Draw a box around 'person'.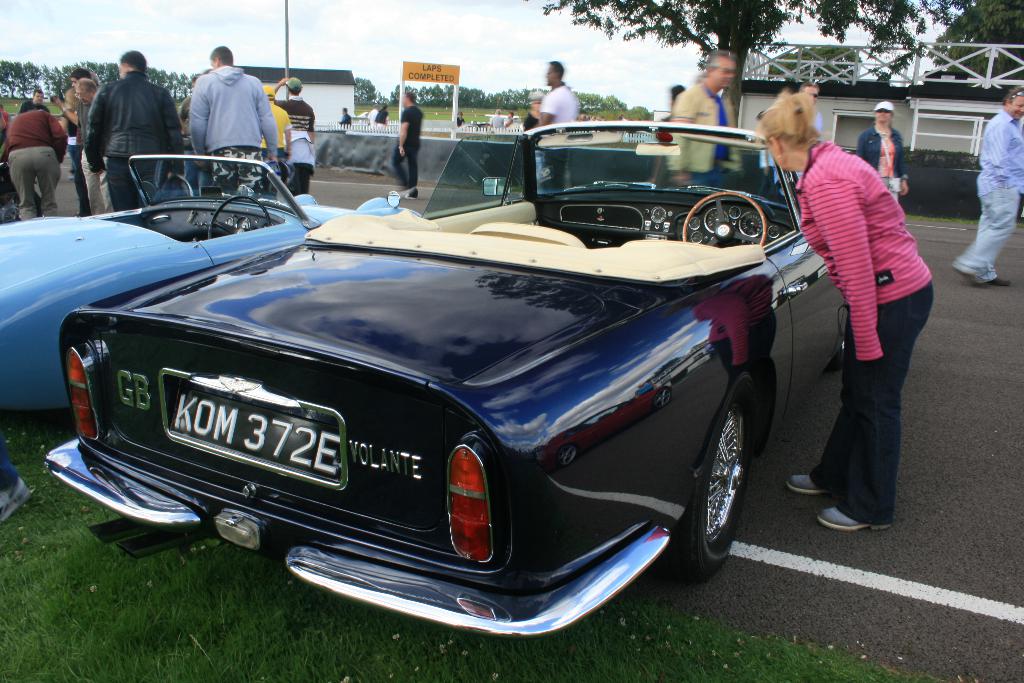
pyautogui.locateOnScreen(76, 76, 107, 214).
